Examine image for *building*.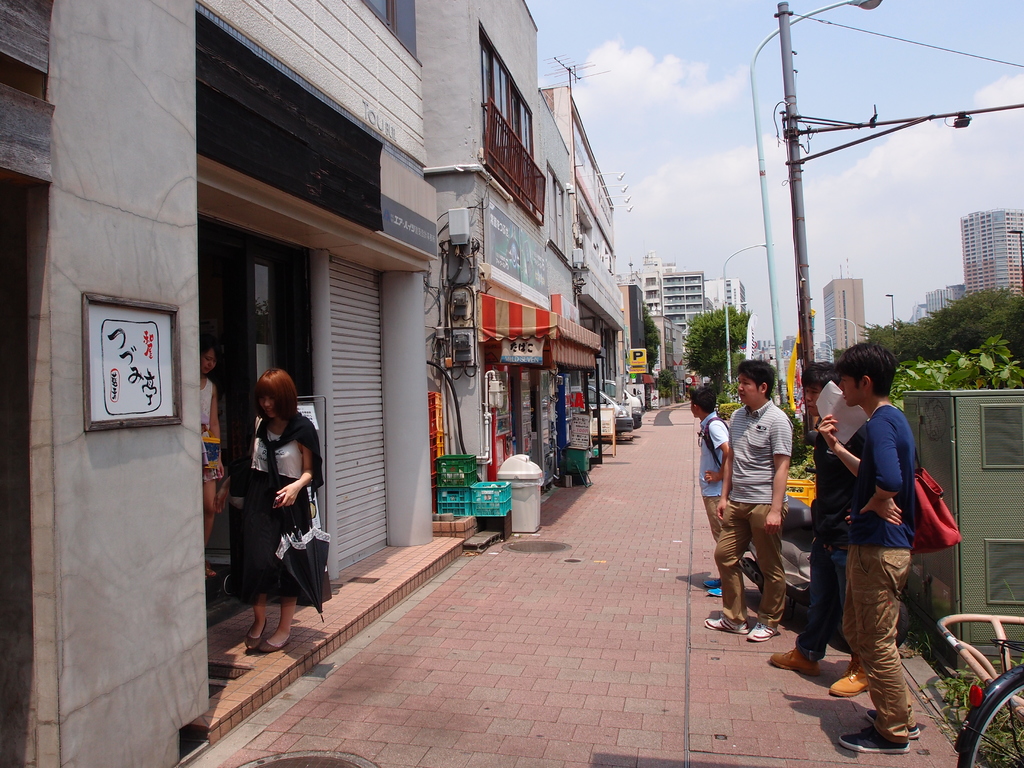
Examination result: box=[825, 278, 871, 356].
